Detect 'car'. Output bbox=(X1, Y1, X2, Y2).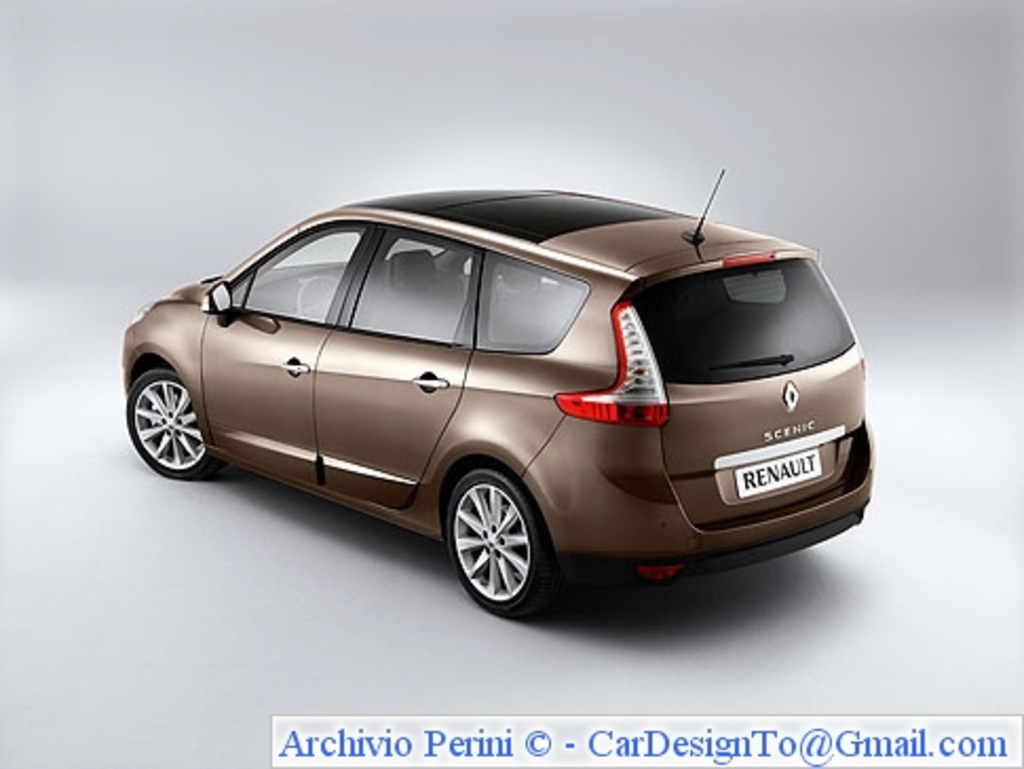
bbox=(120, 167, 874, 623).
